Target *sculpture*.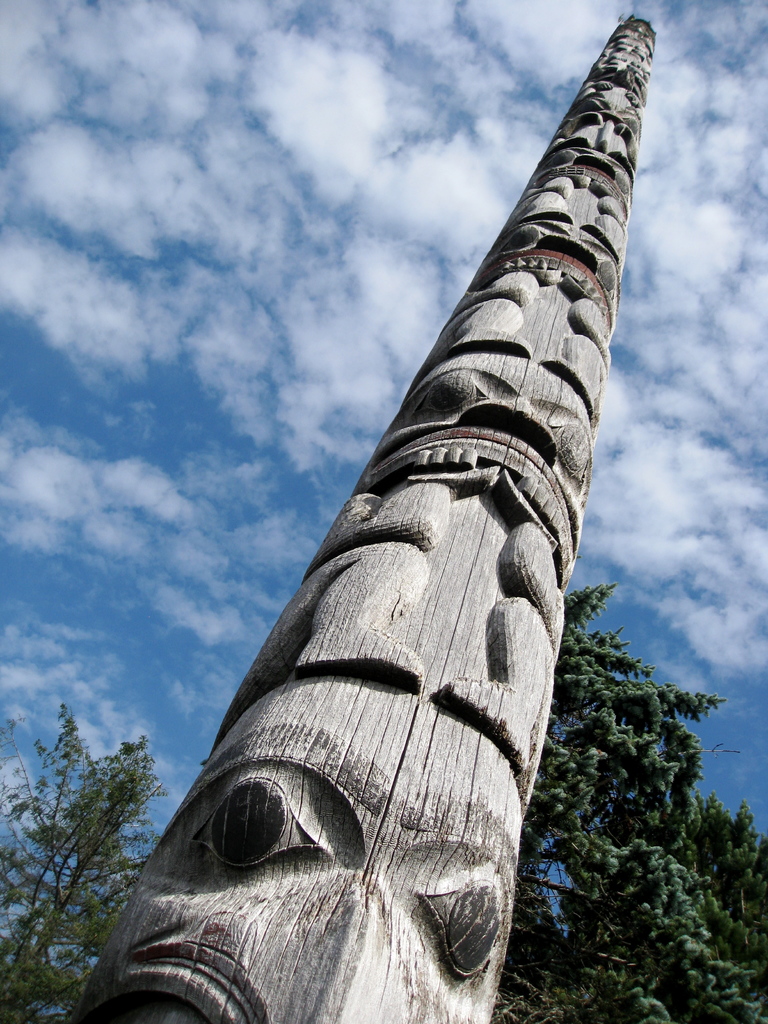
Target region: <bbox>110, 32, 649, 1002</bbox>.
